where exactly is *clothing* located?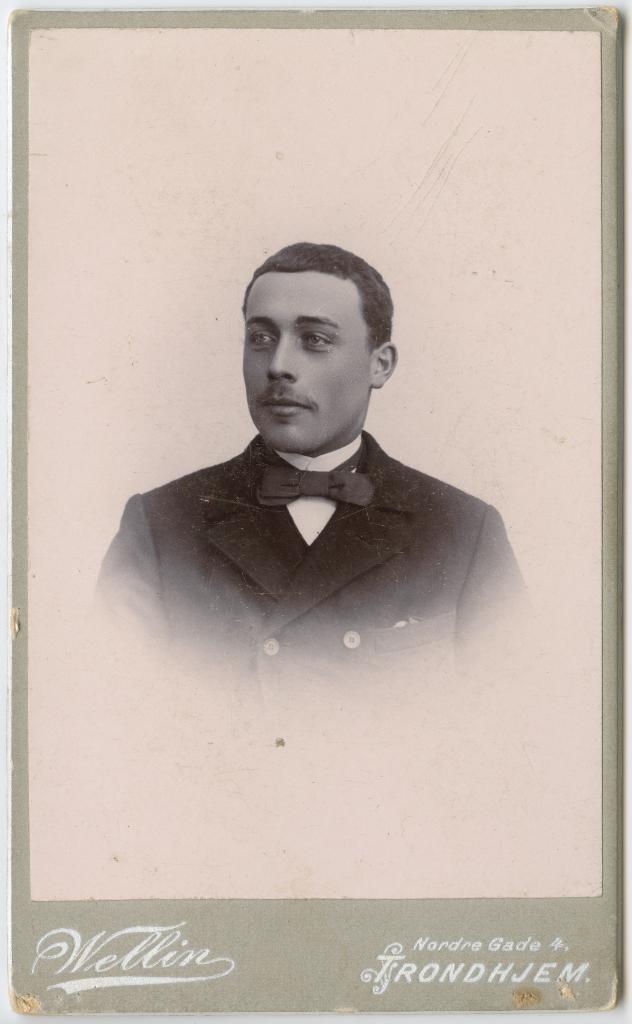
Its bounding box is (105,398,517,678).
